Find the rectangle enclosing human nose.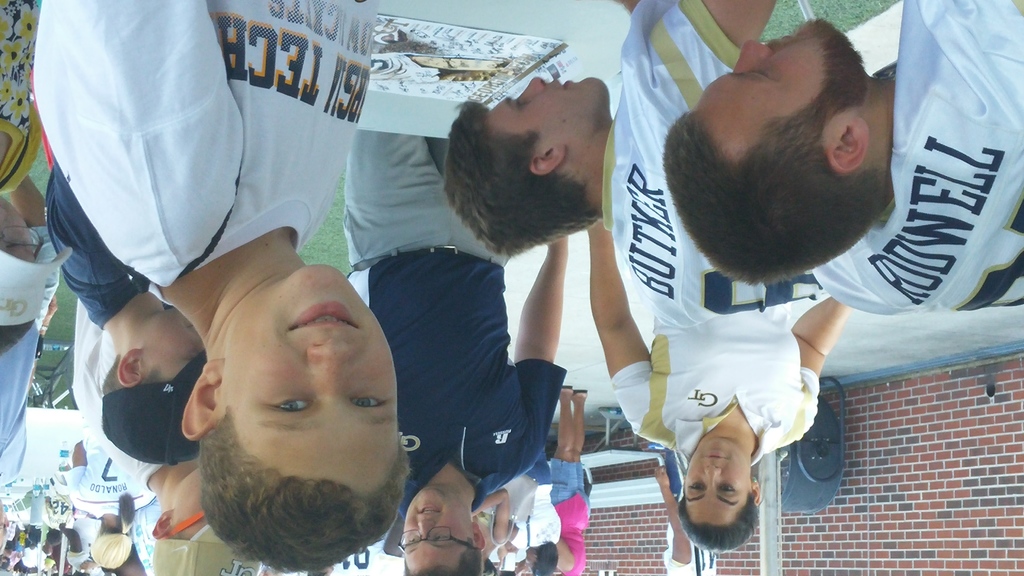
l=732, t=37, r=773, b=74.
